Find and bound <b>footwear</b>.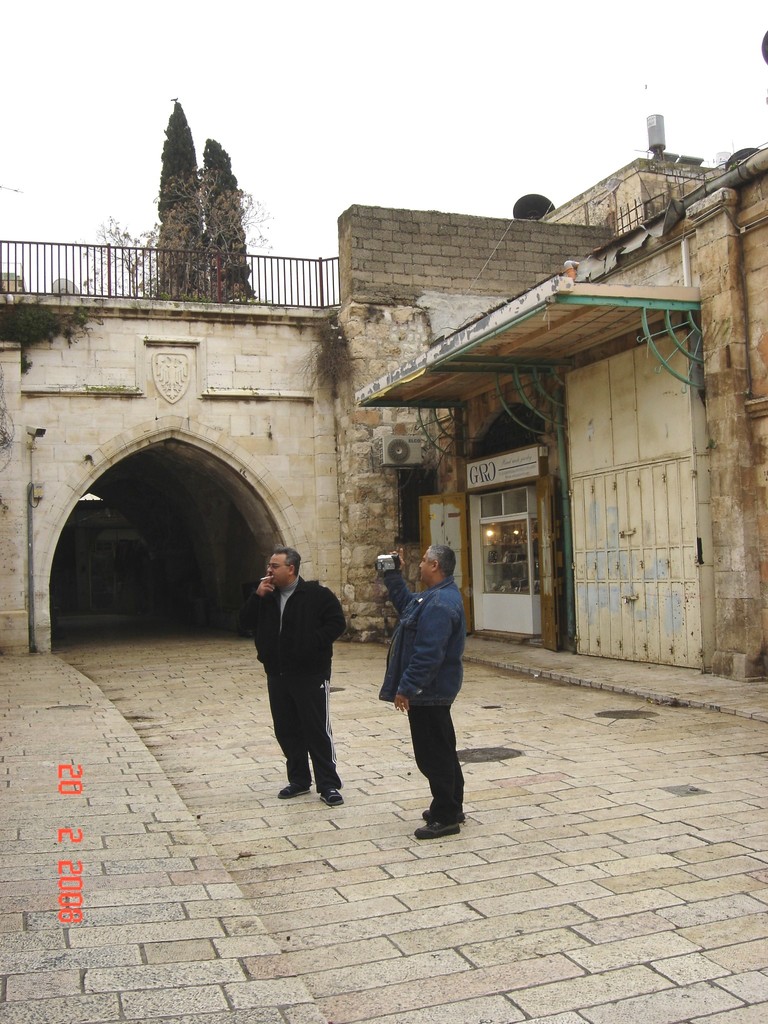
Bound: 276, 785, 312, 803.
